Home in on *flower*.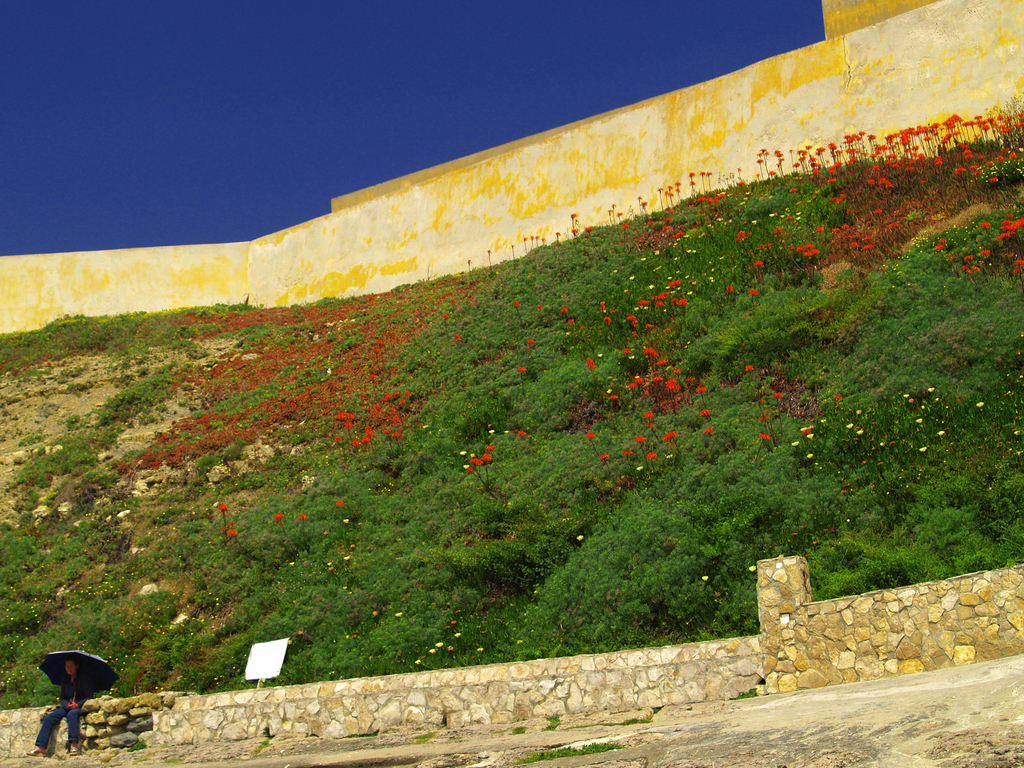
Homed in at l=621, t=448, r=631, b=461.
